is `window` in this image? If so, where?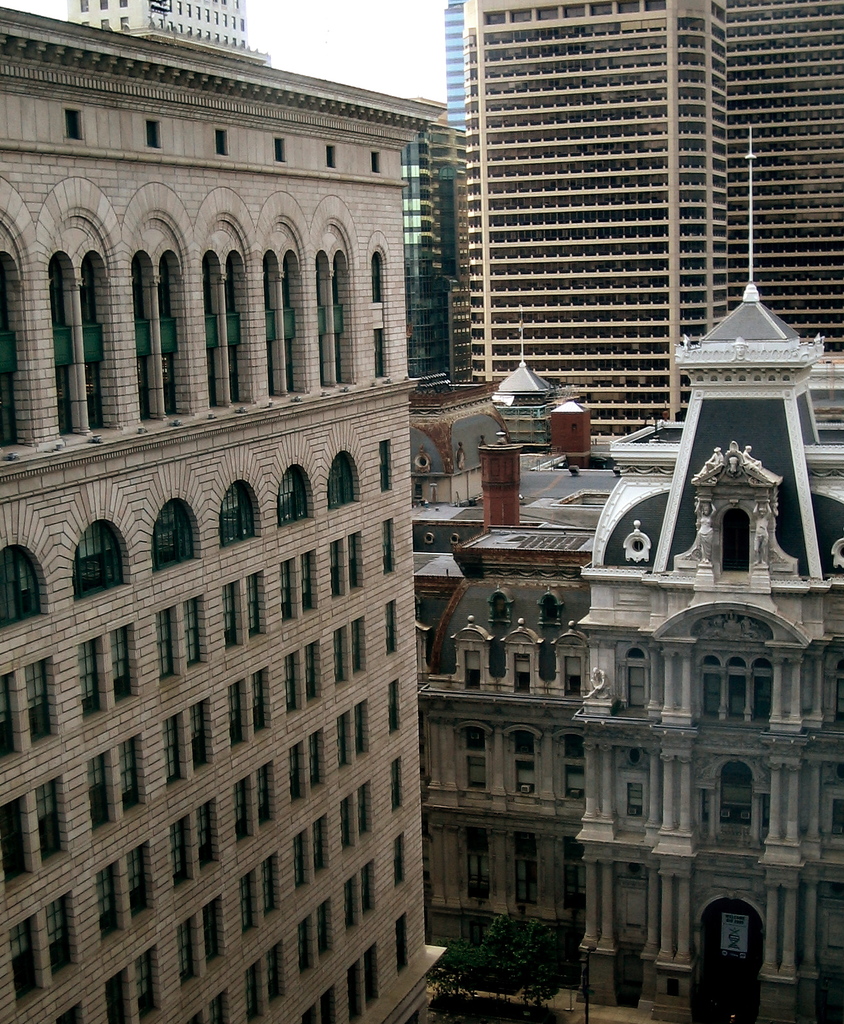
Yes, at select_region(722, 756, 757, 828).
